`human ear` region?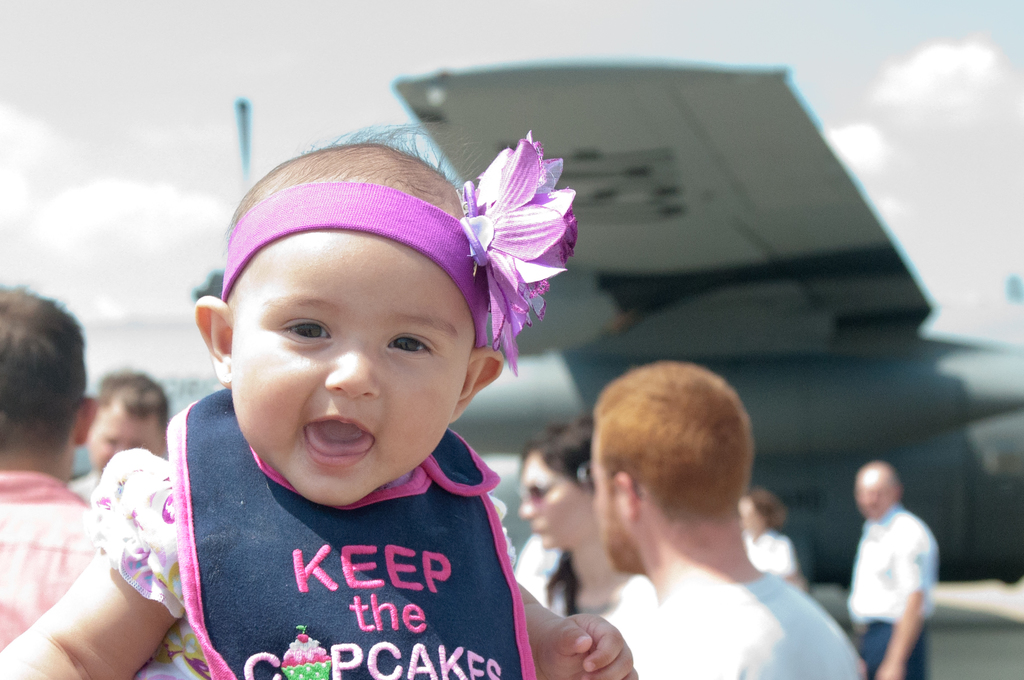
x1=451, y1=349, x2=505, y2=423
